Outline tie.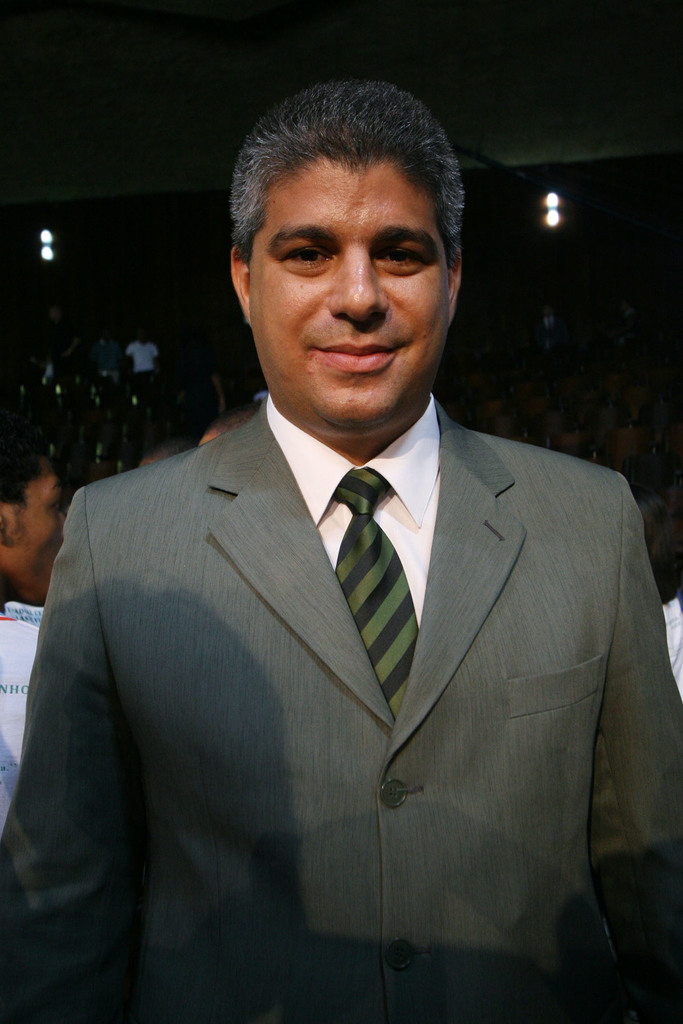
Outline: (332, 468, 421, 725).
